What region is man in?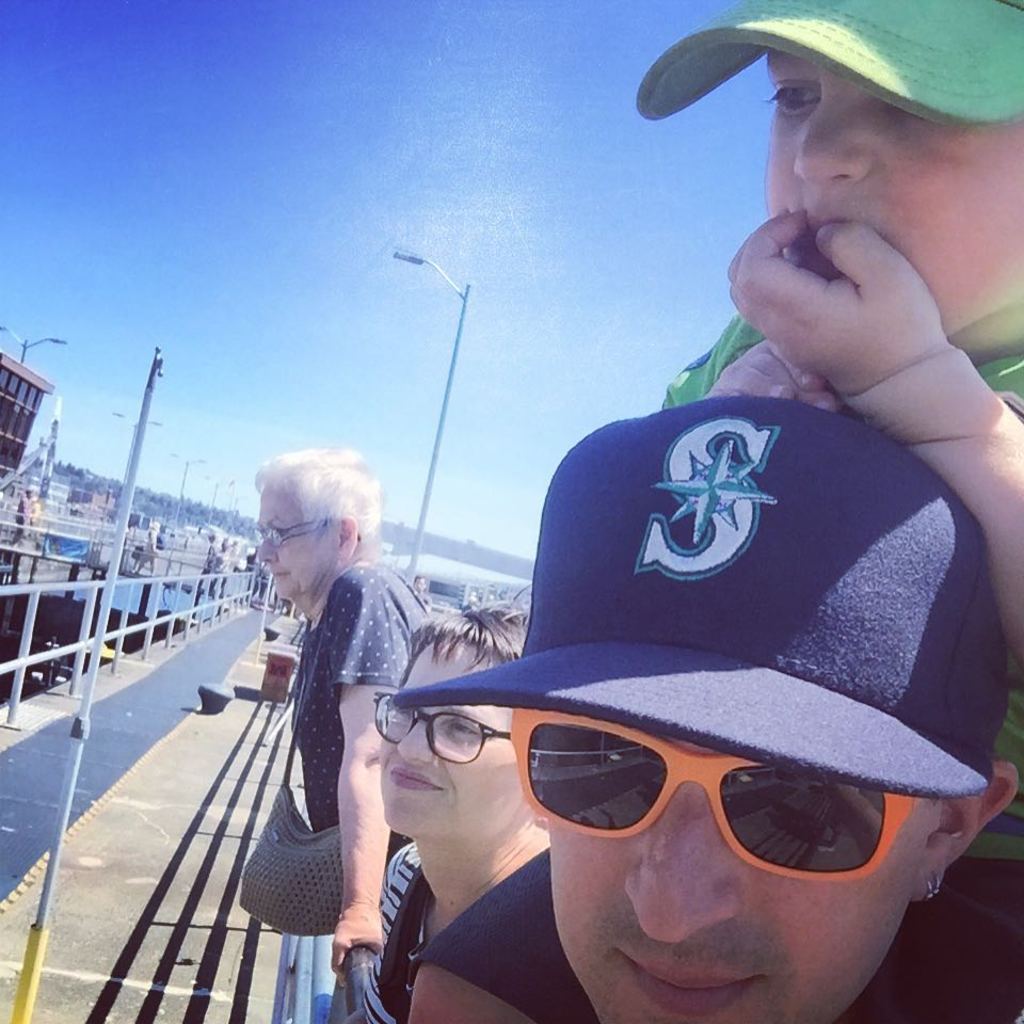
left=399, top=710, right=1023, bottom=1023.
